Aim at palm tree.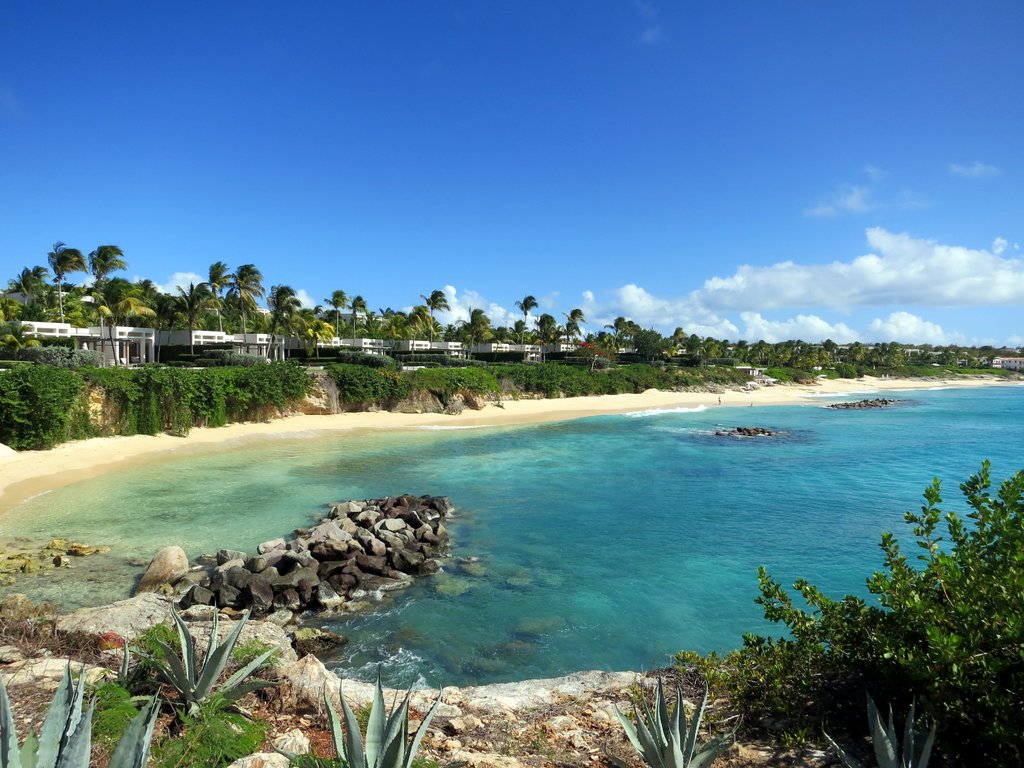
Aimed at box(151, 284, 176, 355).
